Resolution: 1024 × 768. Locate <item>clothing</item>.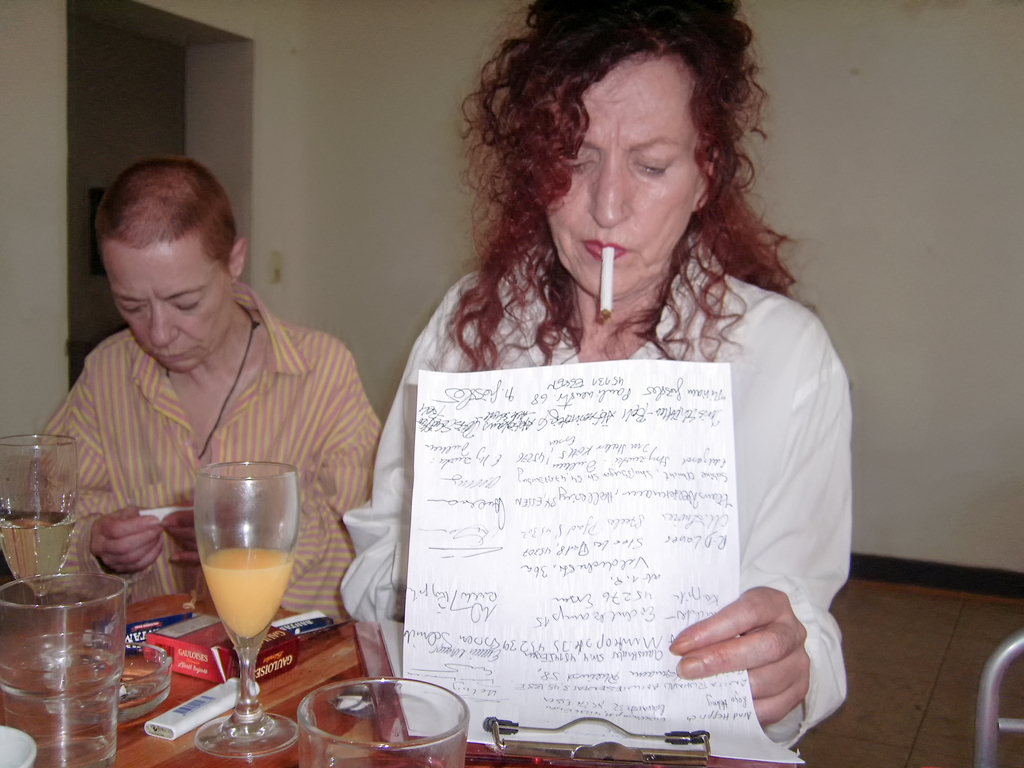
l=337, t=259, r=854, b=749.
